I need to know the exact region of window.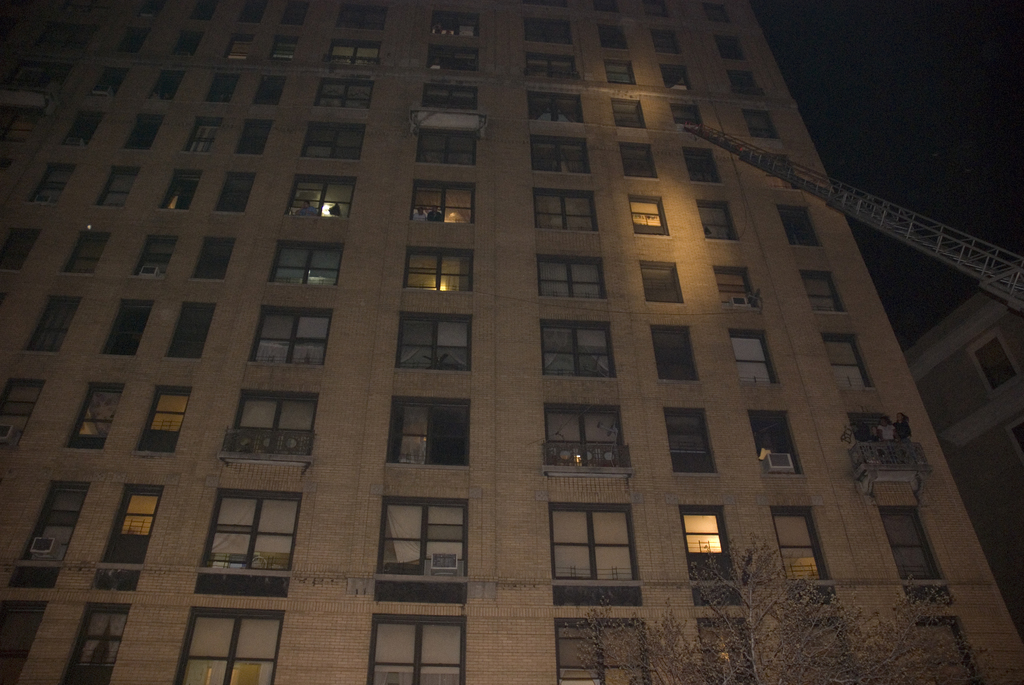
Region: bbox=(539, 316, 616, 391).
